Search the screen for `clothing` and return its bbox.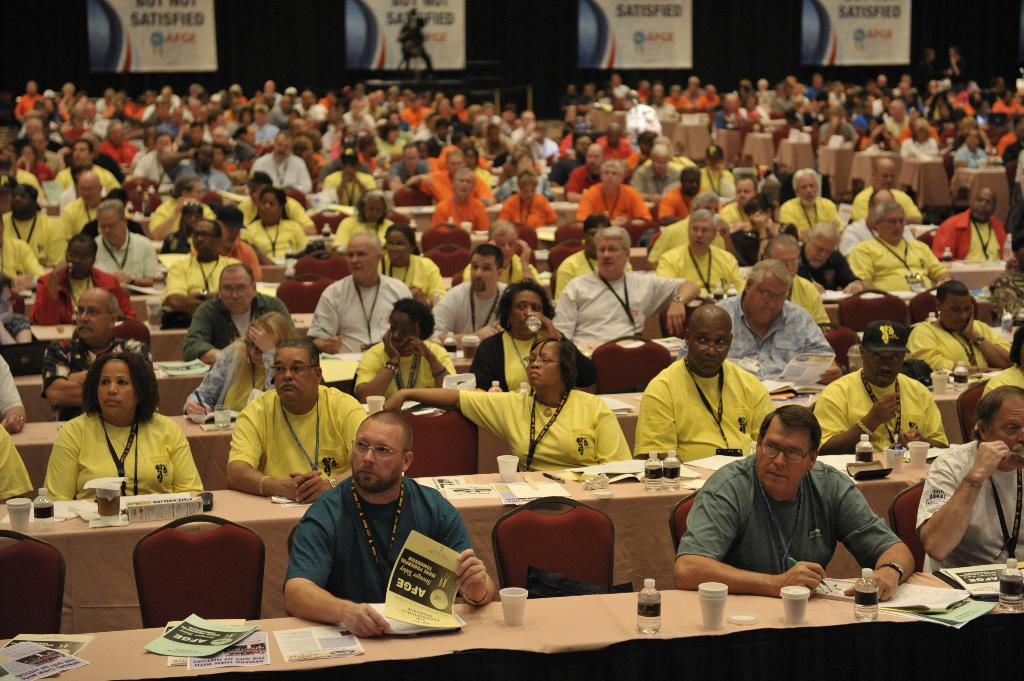
Found: 849, 184, 927, 225.
